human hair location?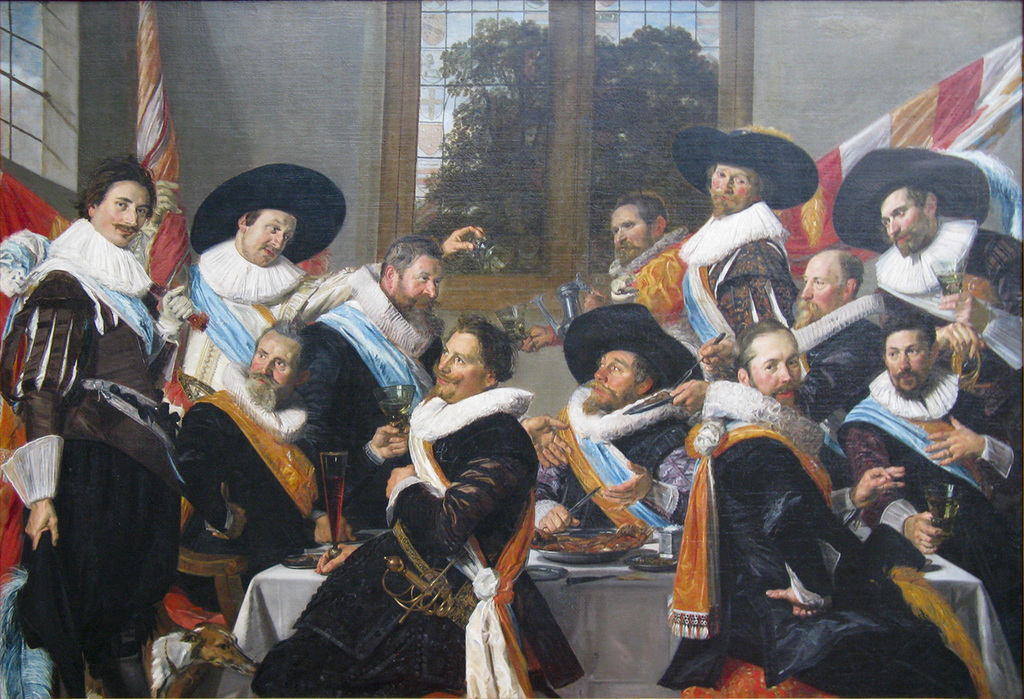
(x1=612, y1=190, x2=679, y2=226)
